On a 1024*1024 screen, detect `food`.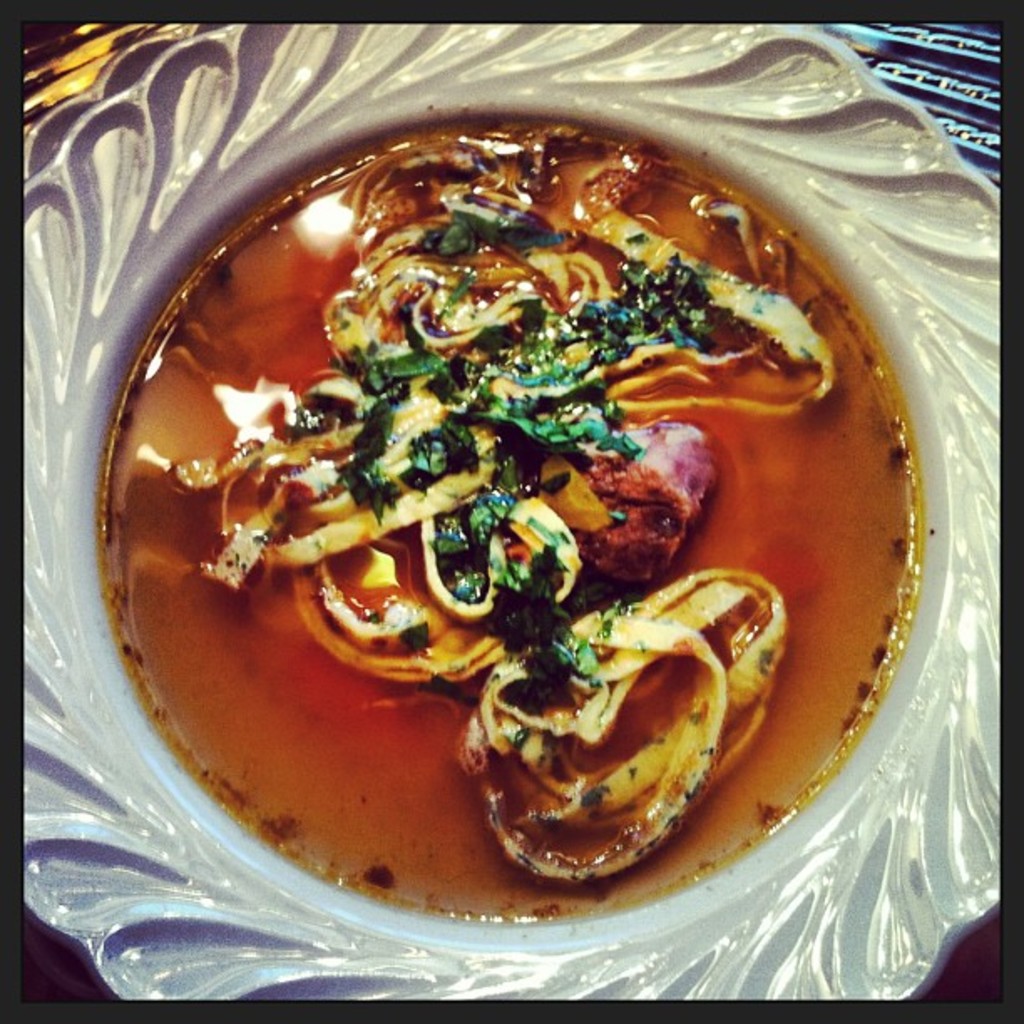
90/104/929/944.
